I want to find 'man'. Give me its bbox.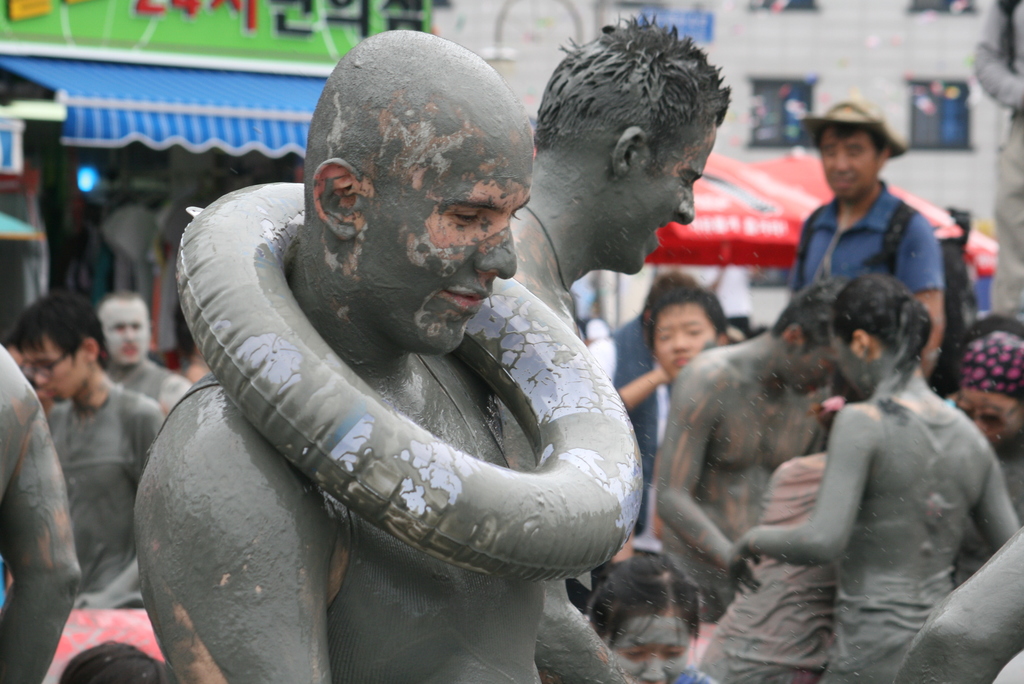
[left=510, top=10, right=736, bottom=683].
